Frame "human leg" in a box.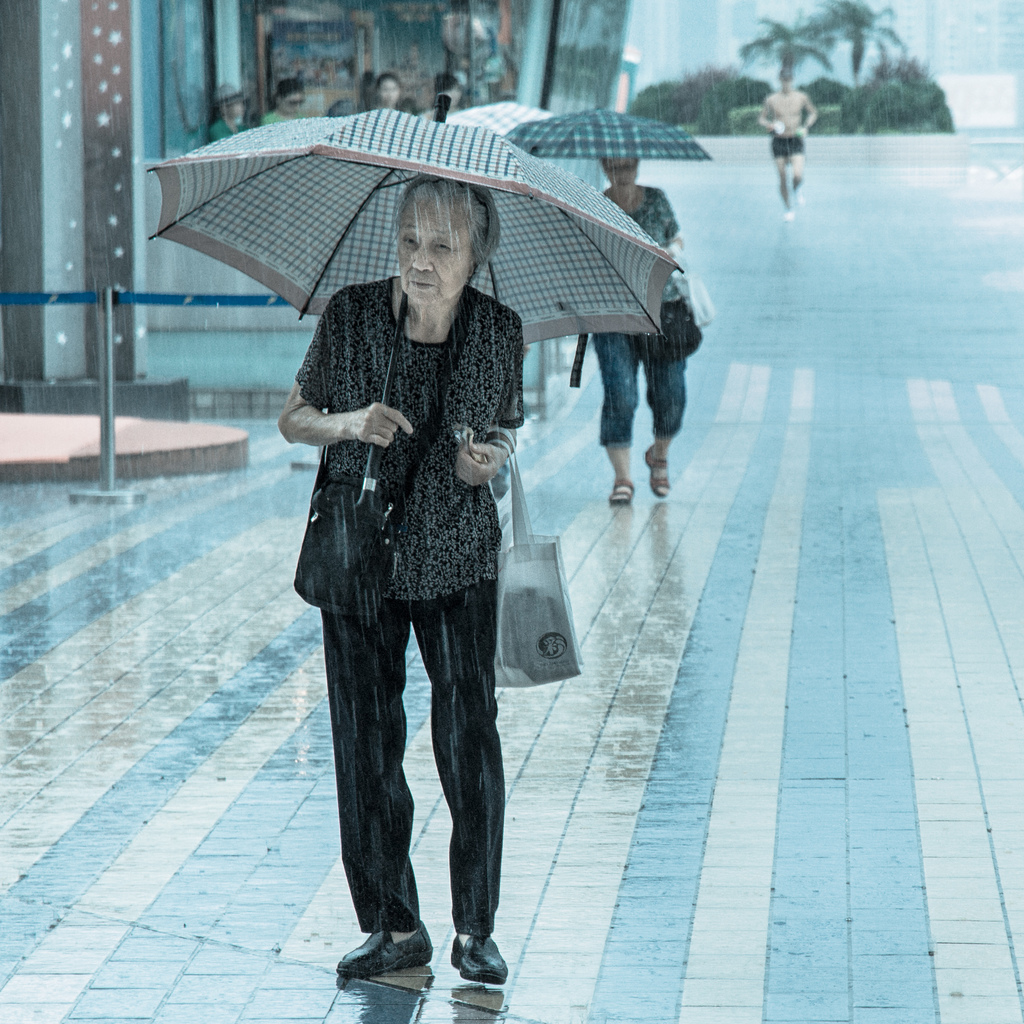
(left=644, top=319, right=686, bottom=500).
